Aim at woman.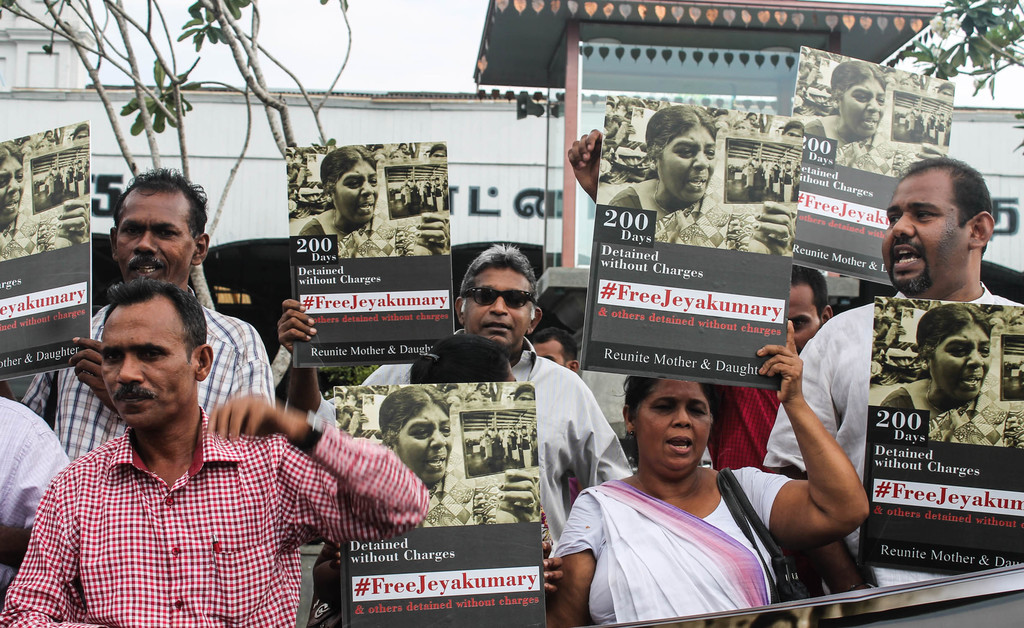
Aimed at pyautogui.locateOnScreen(45, 128, 56, 149).
